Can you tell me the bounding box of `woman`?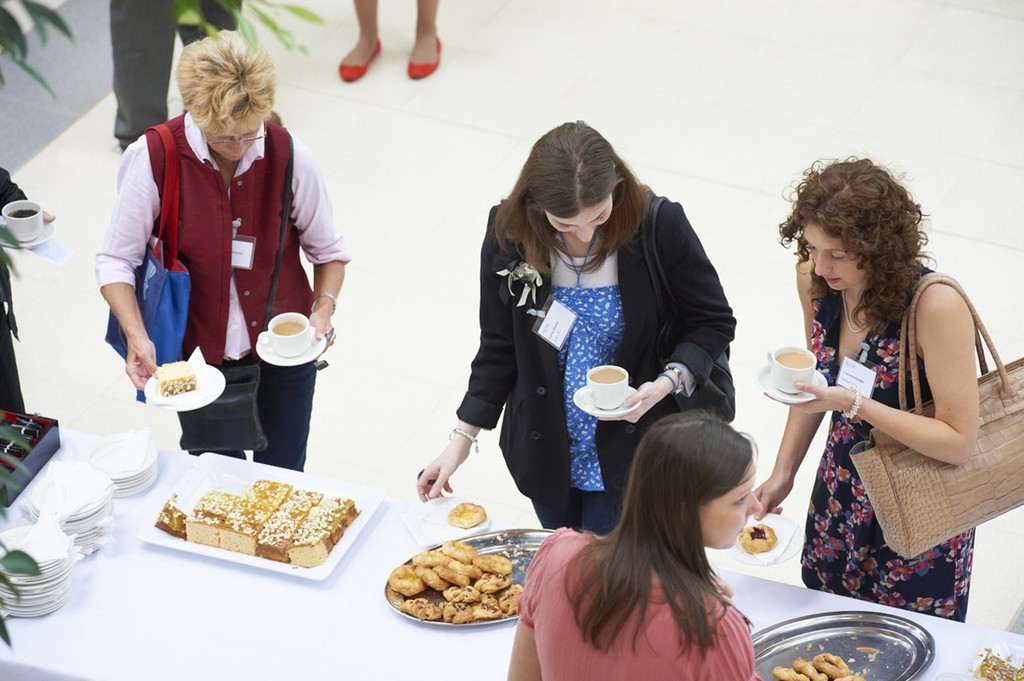
bbox=(94, 27, 348, 468).
